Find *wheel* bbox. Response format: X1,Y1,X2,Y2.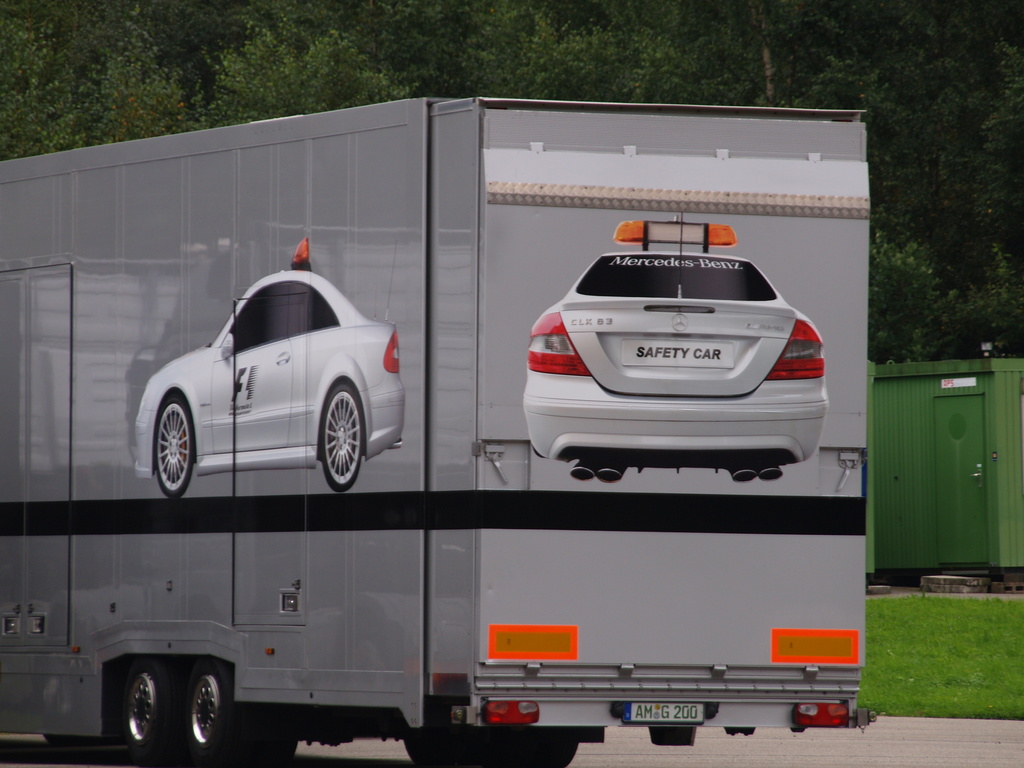
157,393,195,501.
